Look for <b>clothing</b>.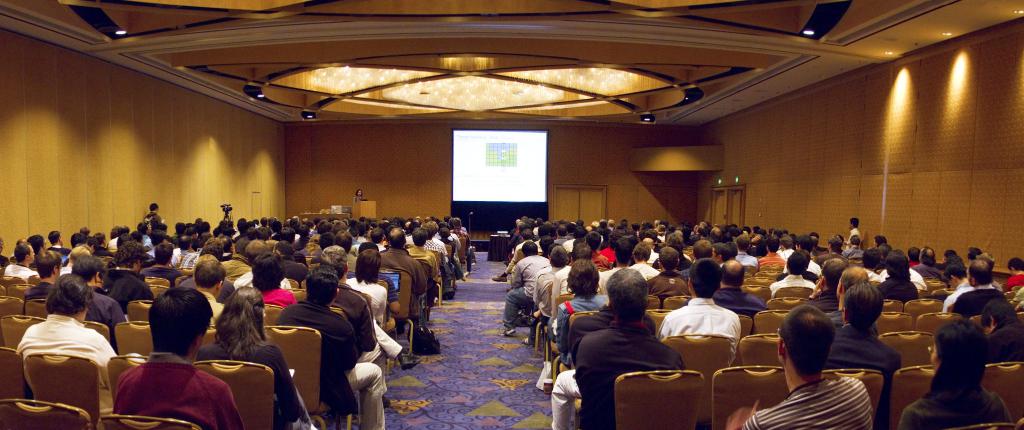
Found: {"left": 328, "top": 274, "right": 381, "bottom": 356}.
